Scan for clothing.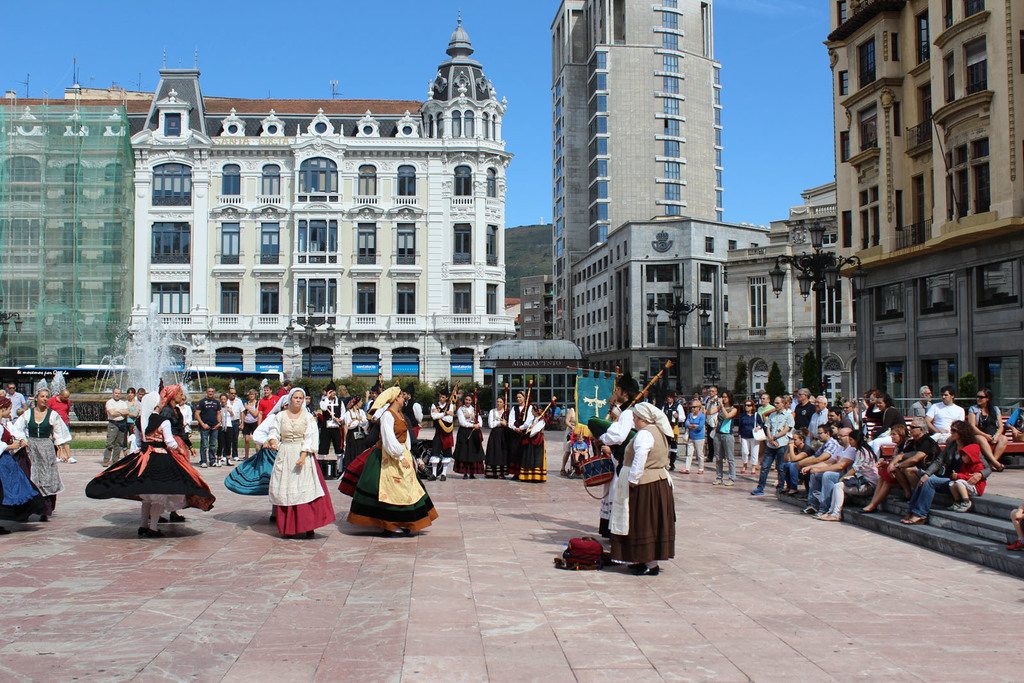
Scan result: bbox=(805, 433, 855, 502).
